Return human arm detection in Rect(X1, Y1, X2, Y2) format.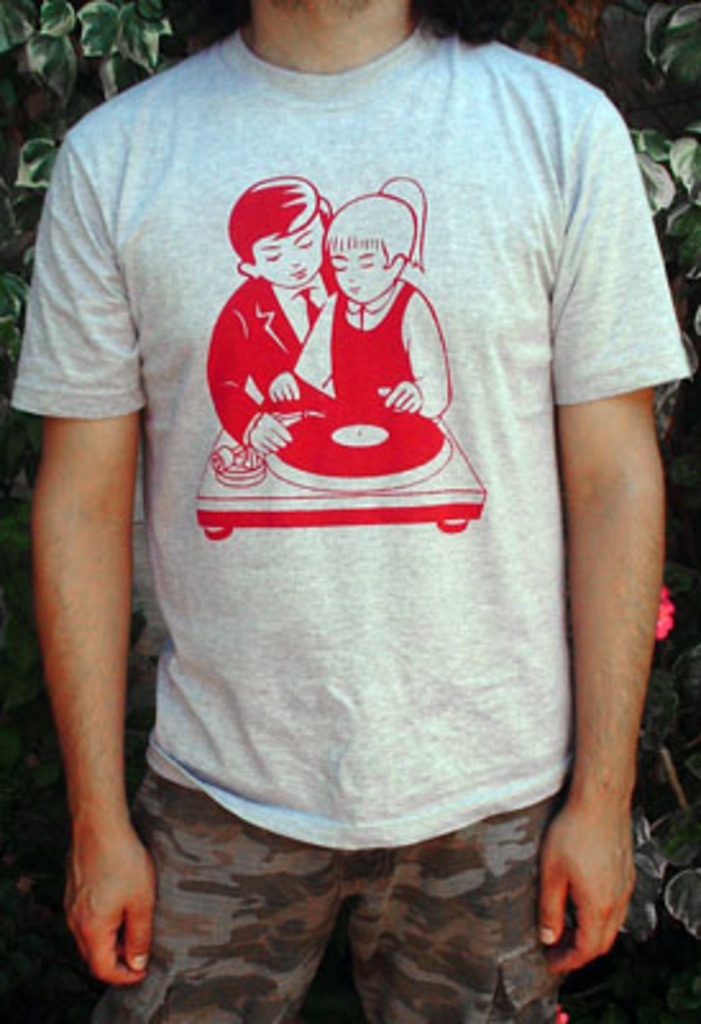
Rect(10, 294, 154, 998).
